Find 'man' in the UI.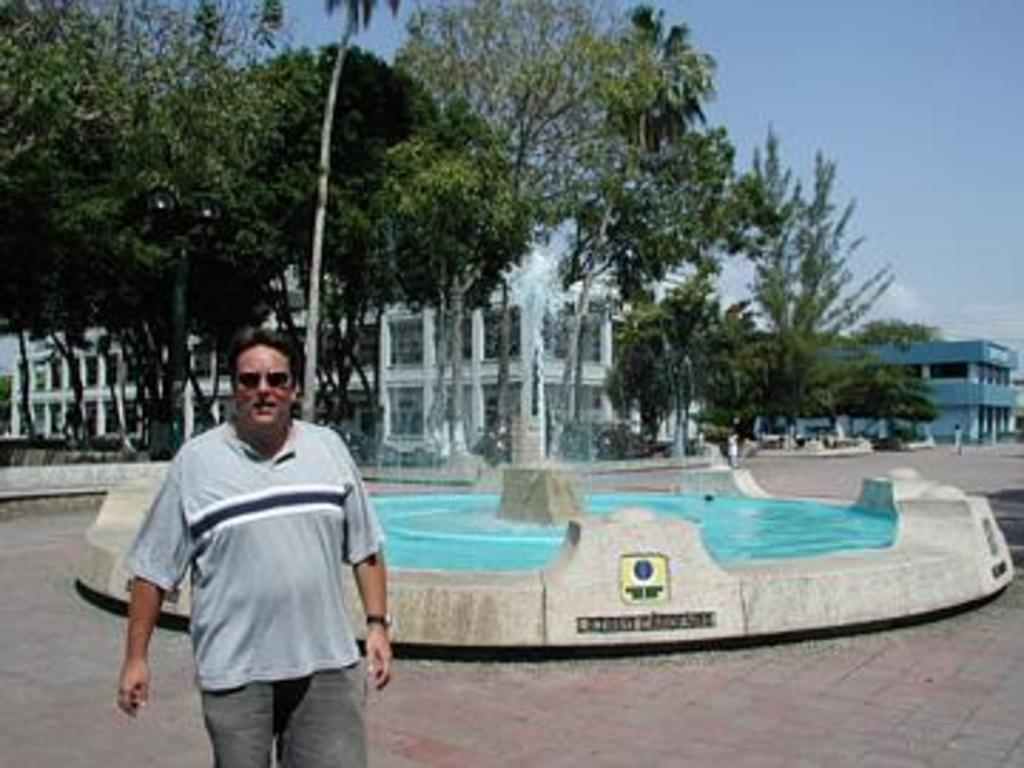
UI element at (125,327,393,765).
